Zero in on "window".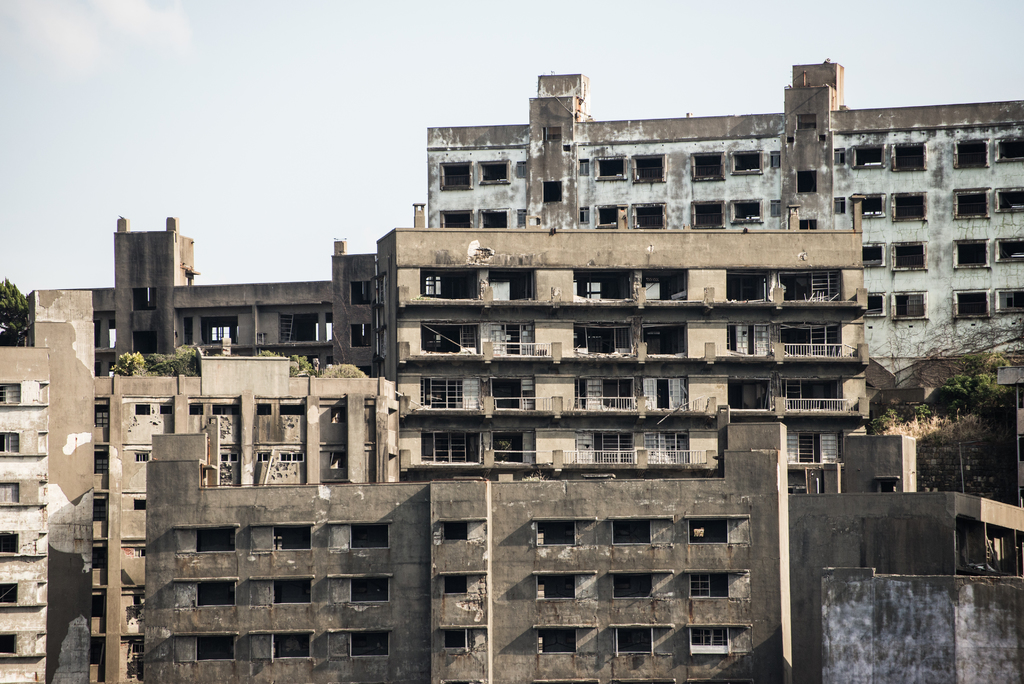
Zeroed in: bbox=(955, 236, 1023, 268).
